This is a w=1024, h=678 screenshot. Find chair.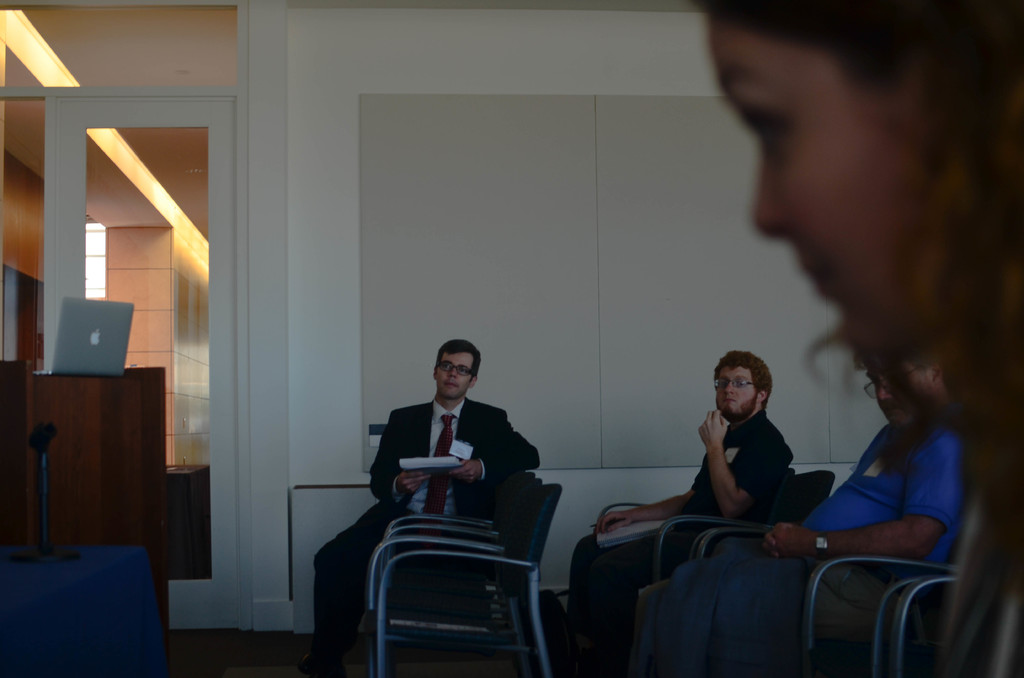
Bounding box: 365 478 545 674.
